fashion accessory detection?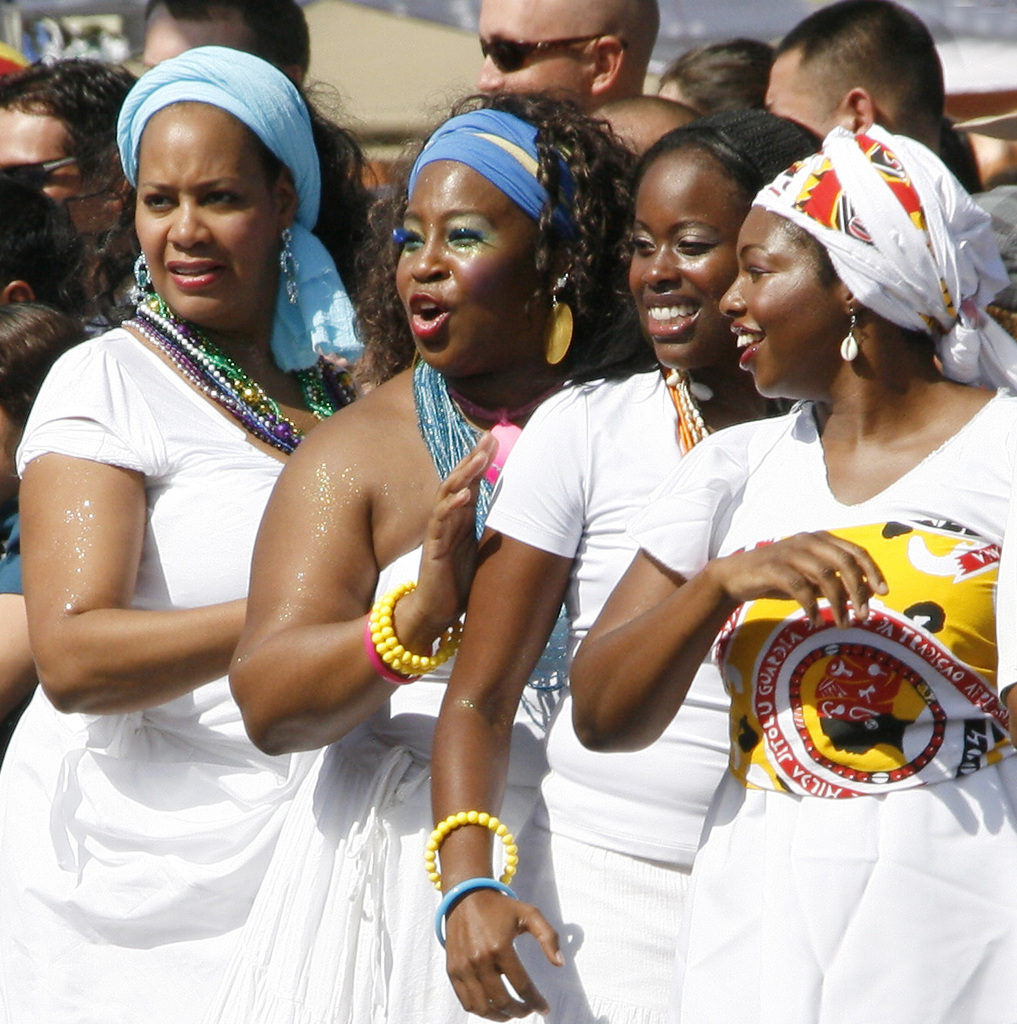
bbox(129, 251, 158, 302)
